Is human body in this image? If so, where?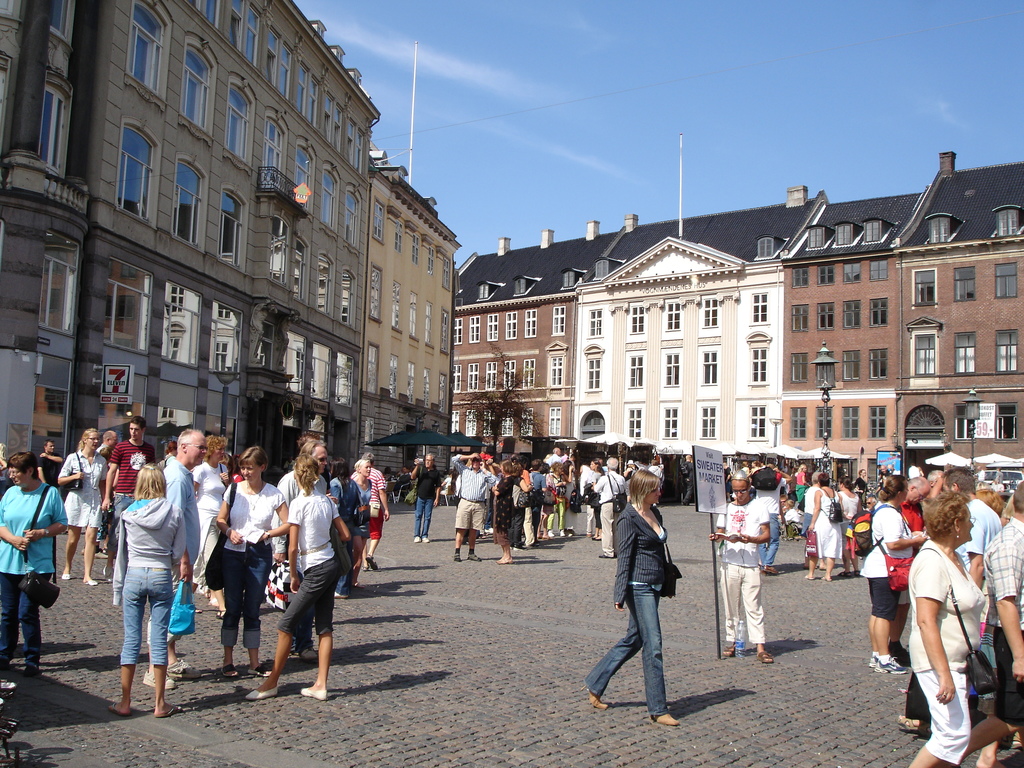
Yes, at pyautogui.locateOnScreen(969, 479, 1023, 754).
